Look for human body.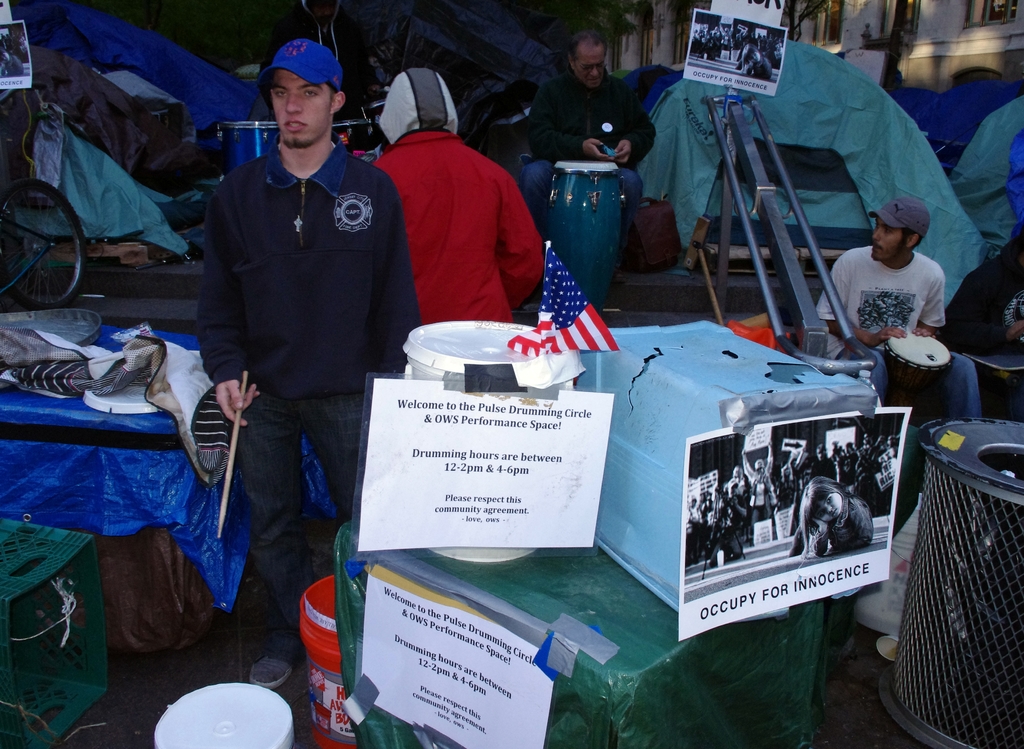
Found: l=817, t=242, r=982, b=423.
